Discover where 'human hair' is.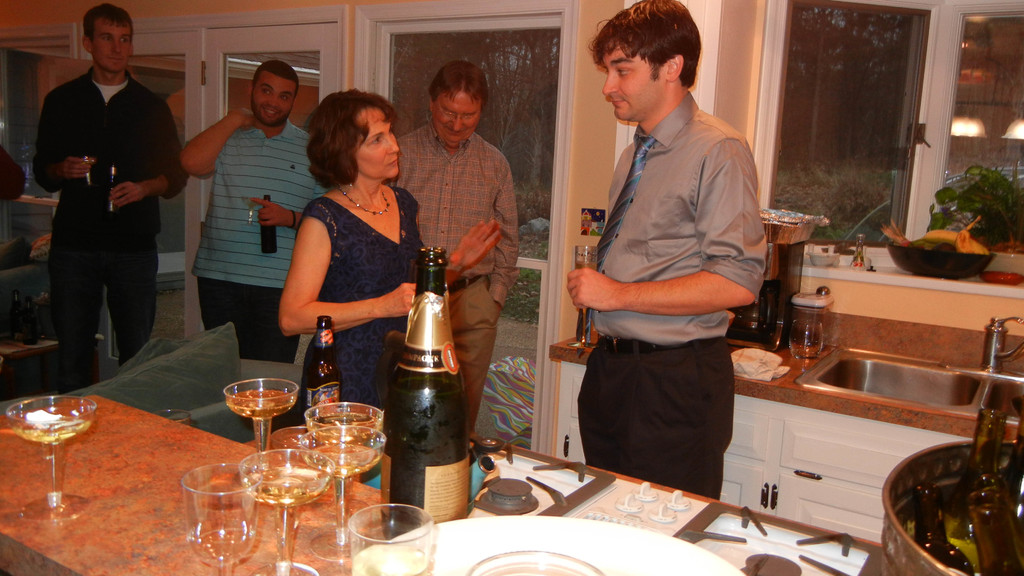
Discovered at crop(250, 59, 299, 102).
